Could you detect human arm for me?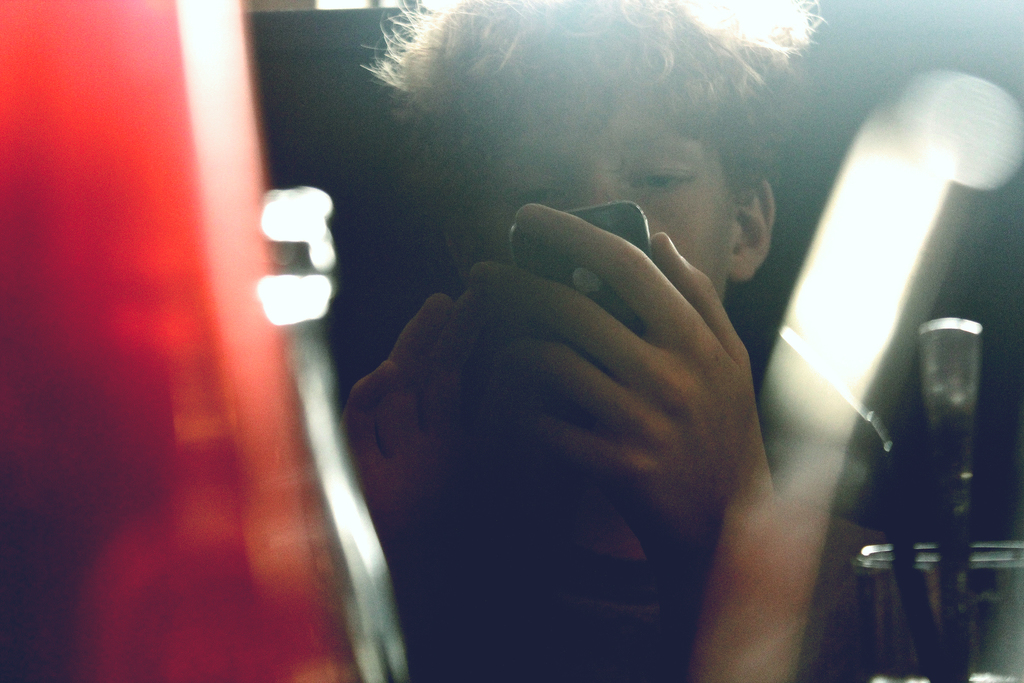
Detection result: 472 208 893 679.
